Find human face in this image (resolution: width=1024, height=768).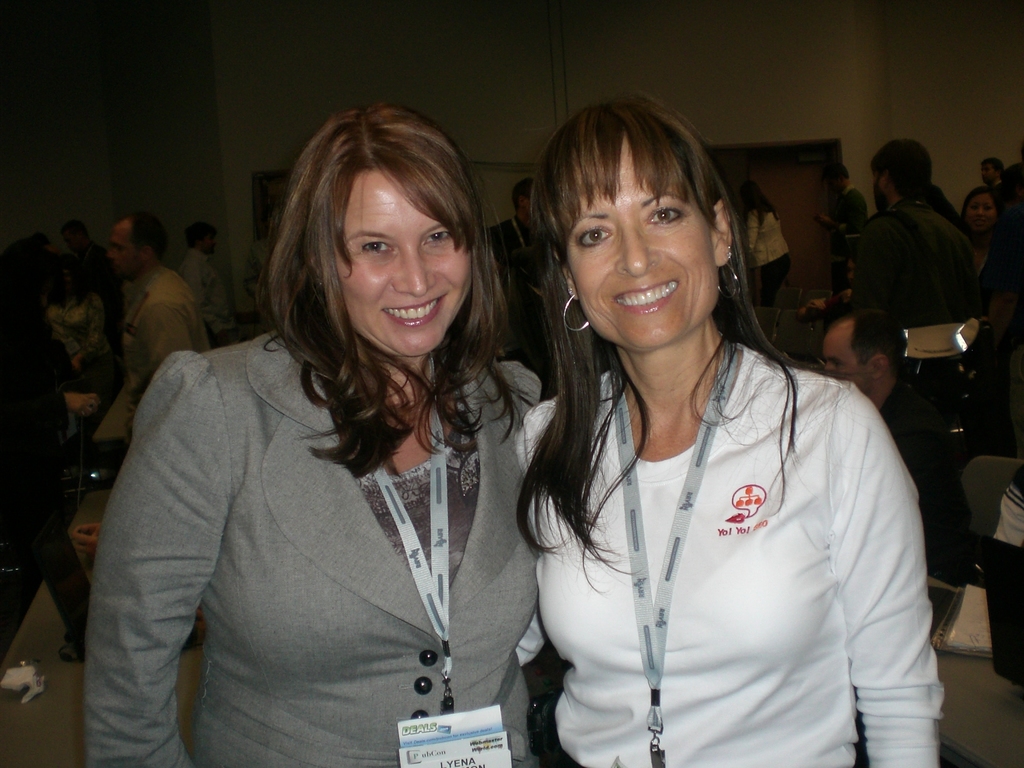
detection(334, 166, 473, 358).
